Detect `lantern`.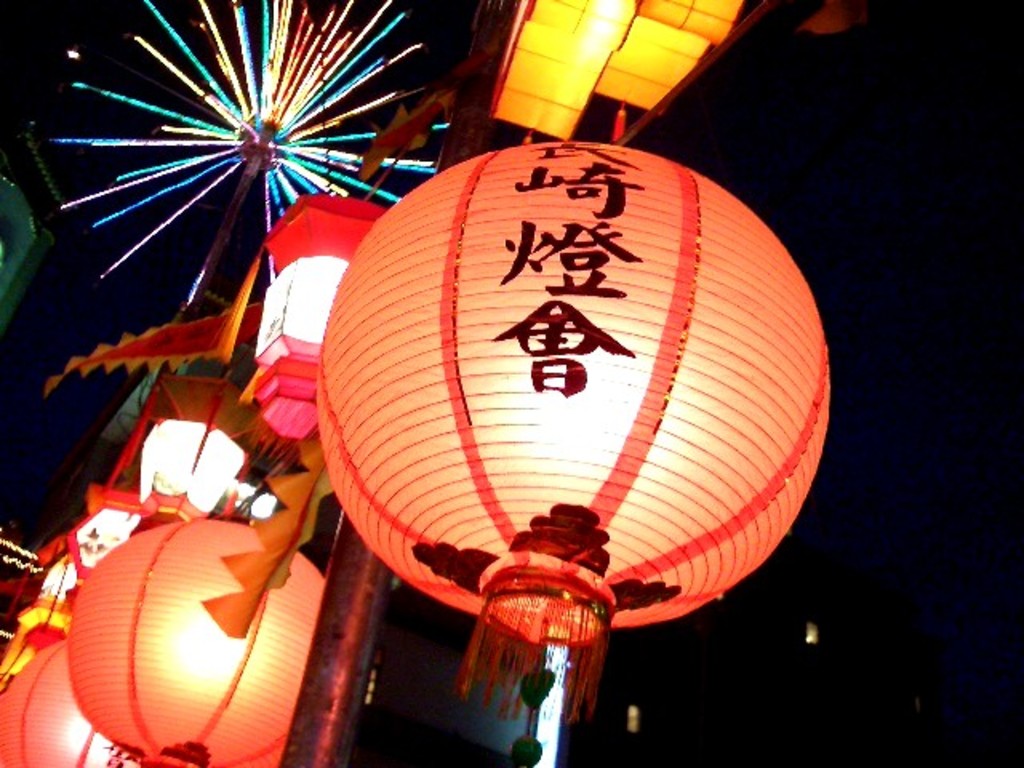
Detected at select_region(98, 370, 261, 520).
